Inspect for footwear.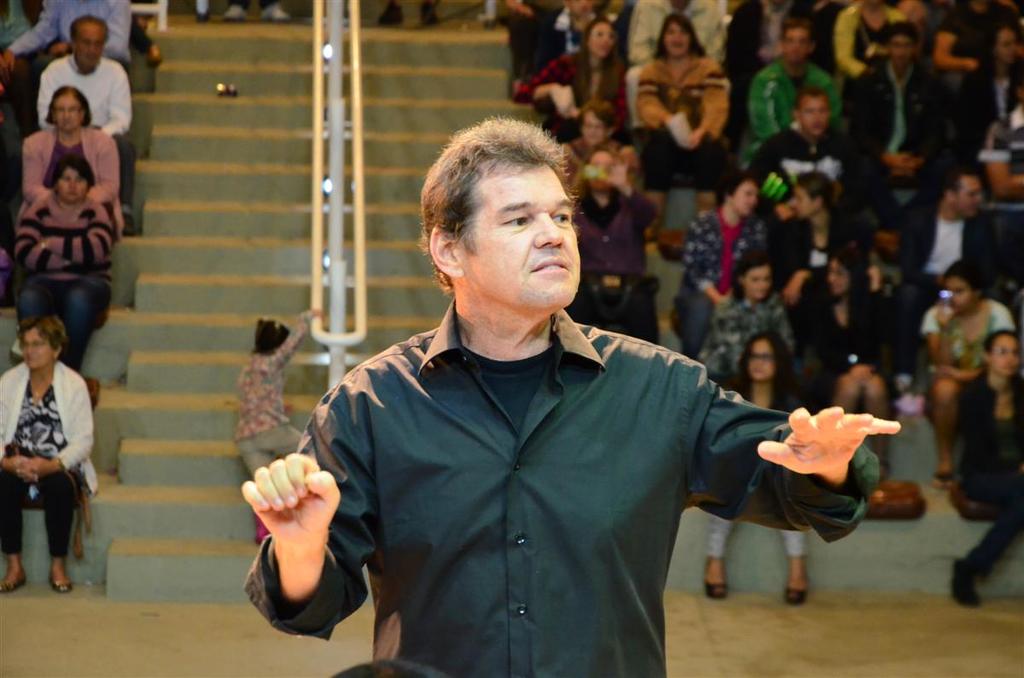
Inspection: locate(118, 201, 137, 237).
